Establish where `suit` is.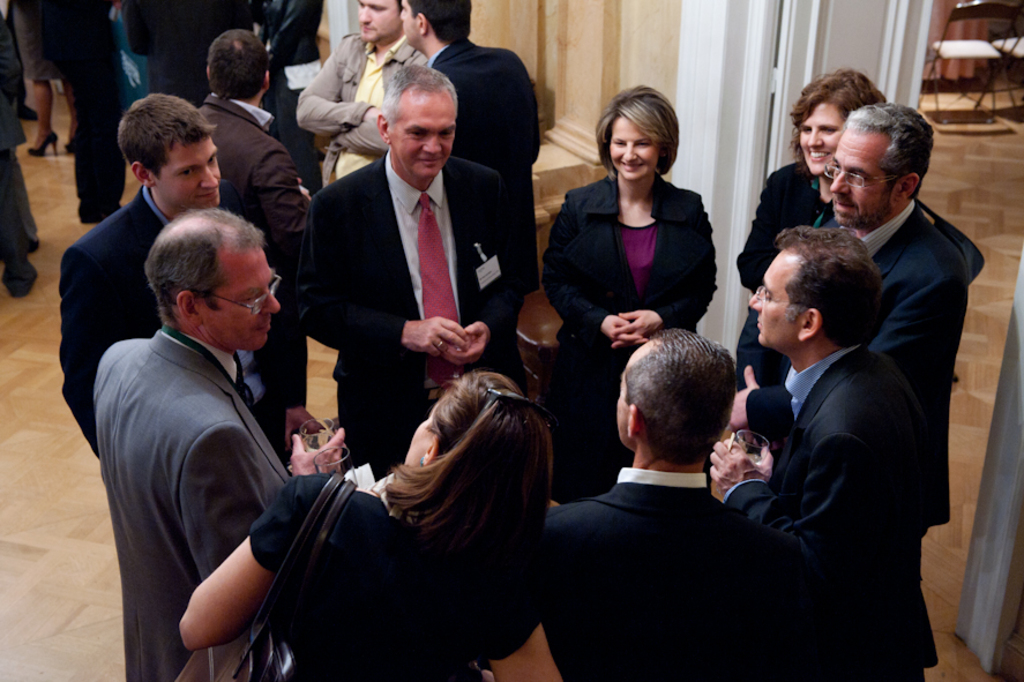
Established at bbox=[539, 467, 809, 681].
